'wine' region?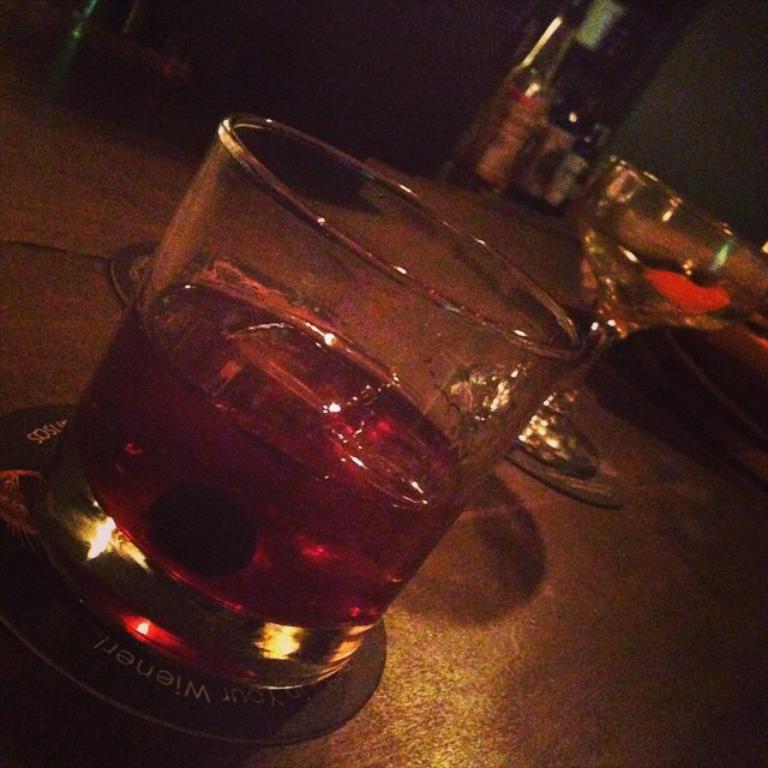
<box>64,0,106,50</box>
